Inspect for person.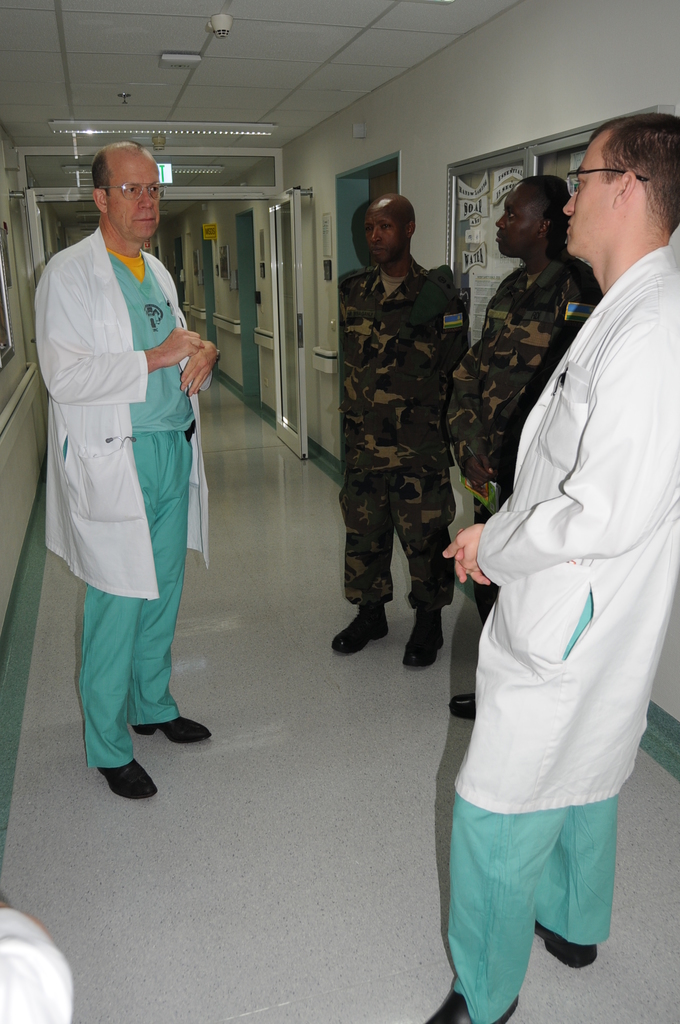
Inspection: locate(449, 178, 610, 719).
